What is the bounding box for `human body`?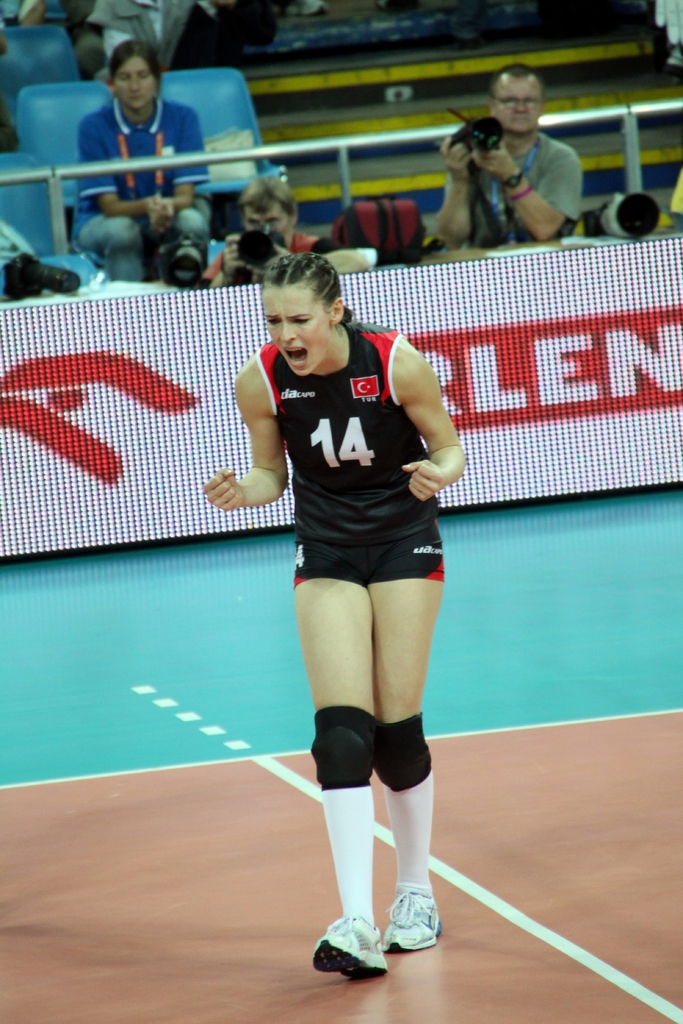
x1=434 y1=135 x2=583 y2=243.
